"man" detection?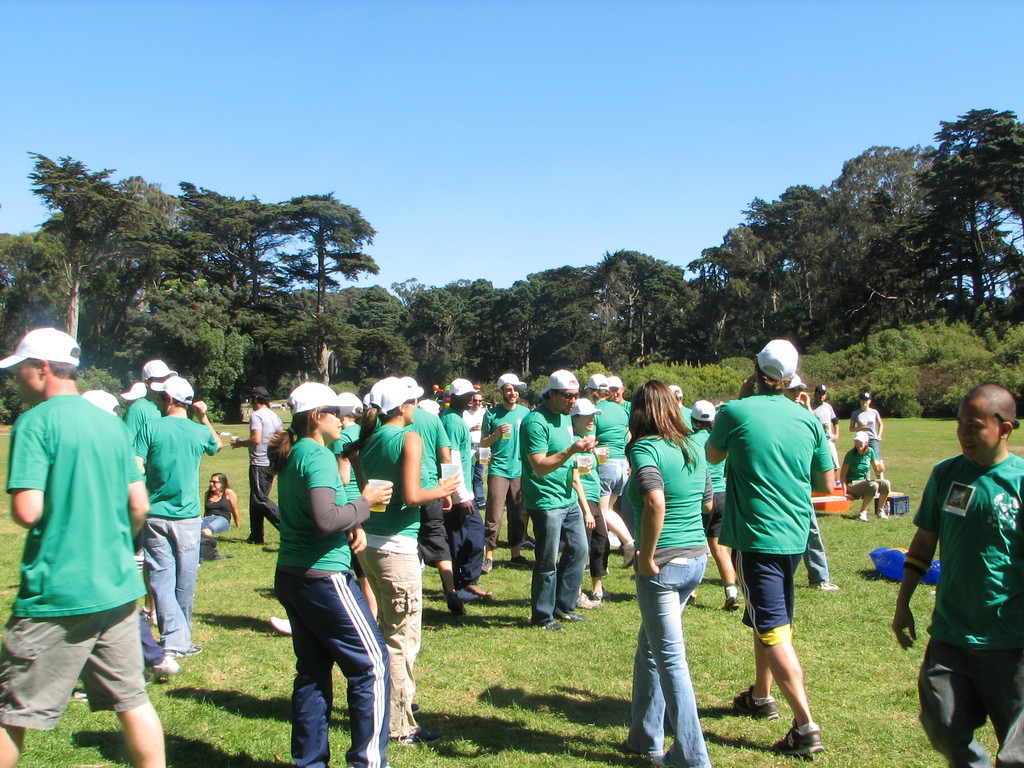
detection(427, 368, 501, 604)
